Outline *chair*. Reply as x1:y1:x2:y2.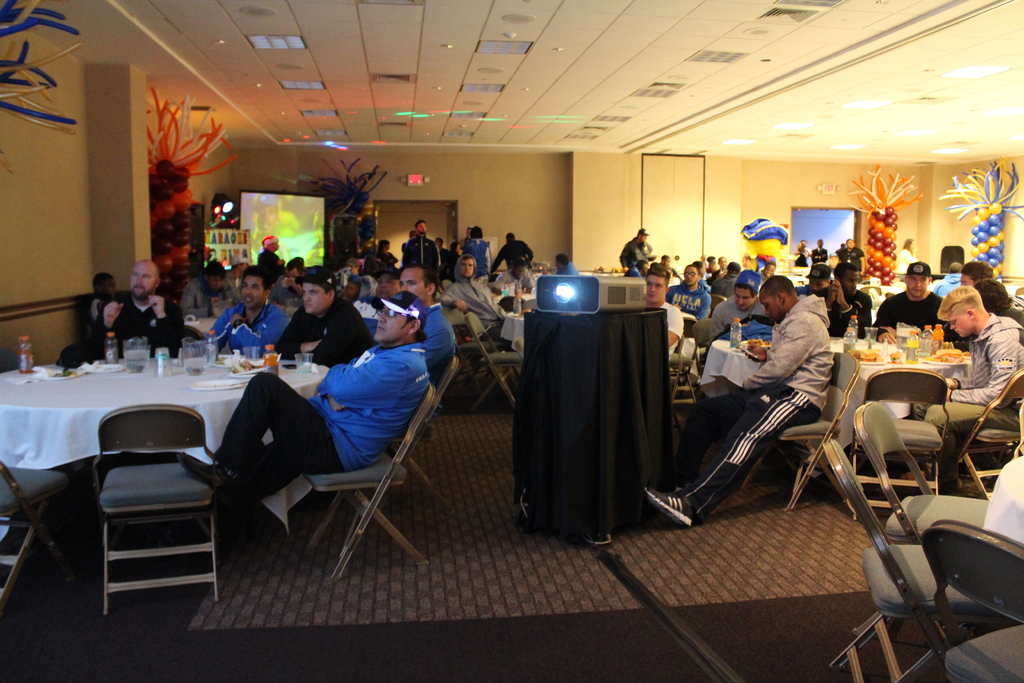
93:400:221:617.
